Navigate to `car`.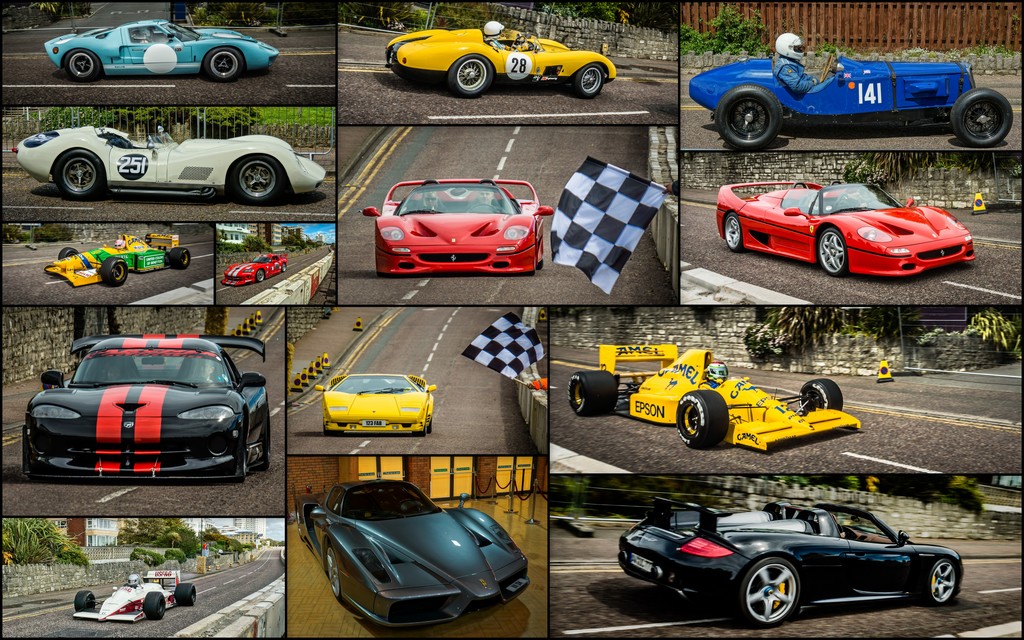
Navigation target: x1=618 y1=496 x2=960 y2=621.
